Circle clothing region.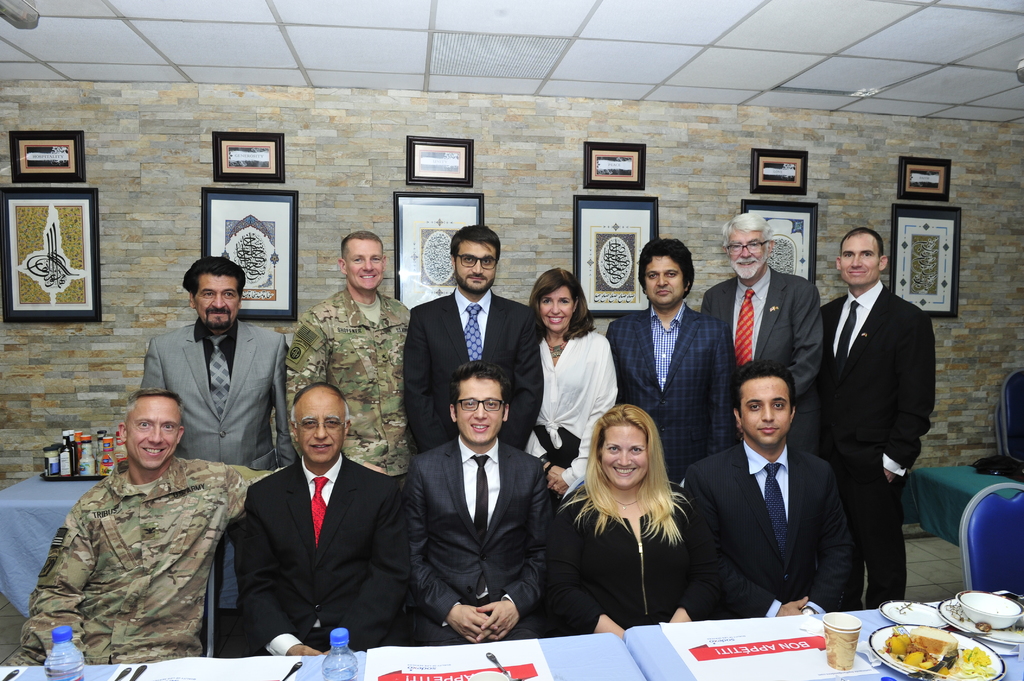
Region: [28,391,247,680].
